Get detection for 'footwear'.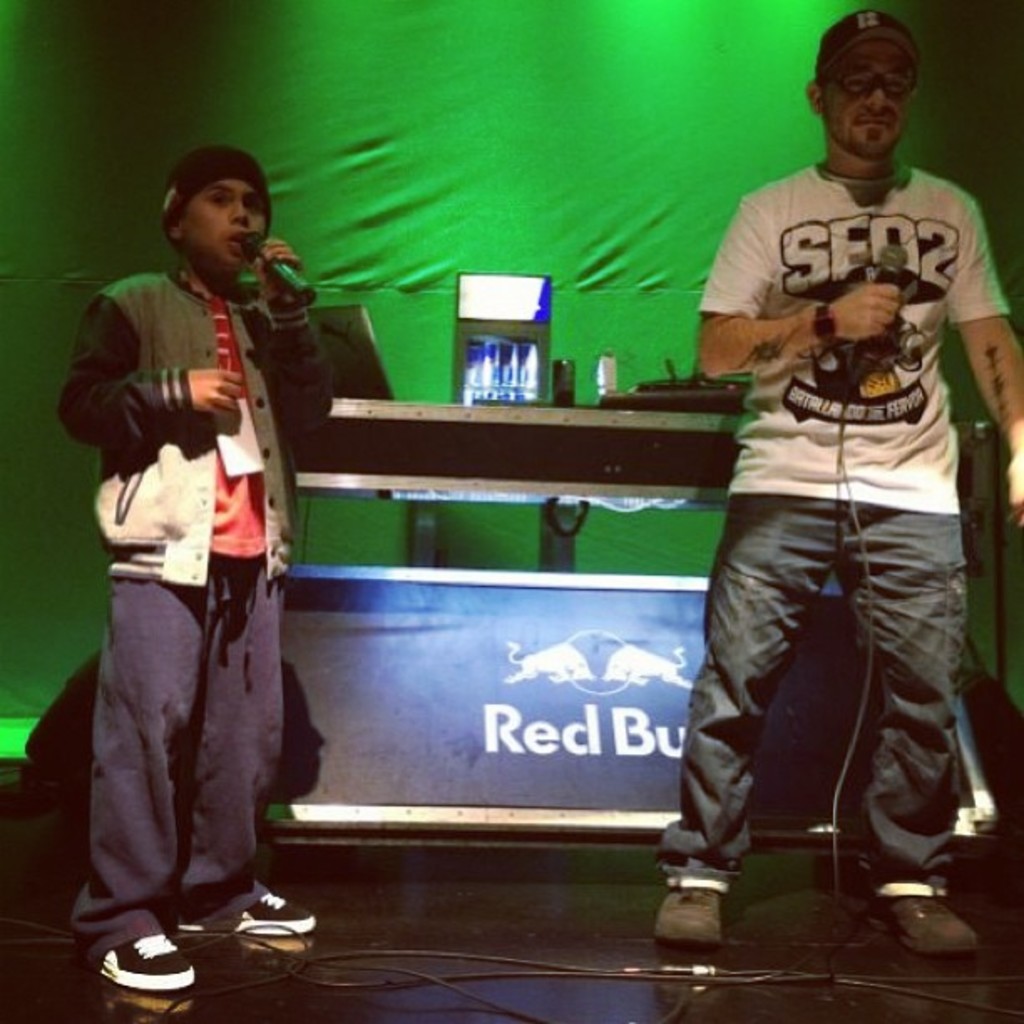
Detection: rect(172, 872, 316, 934).
